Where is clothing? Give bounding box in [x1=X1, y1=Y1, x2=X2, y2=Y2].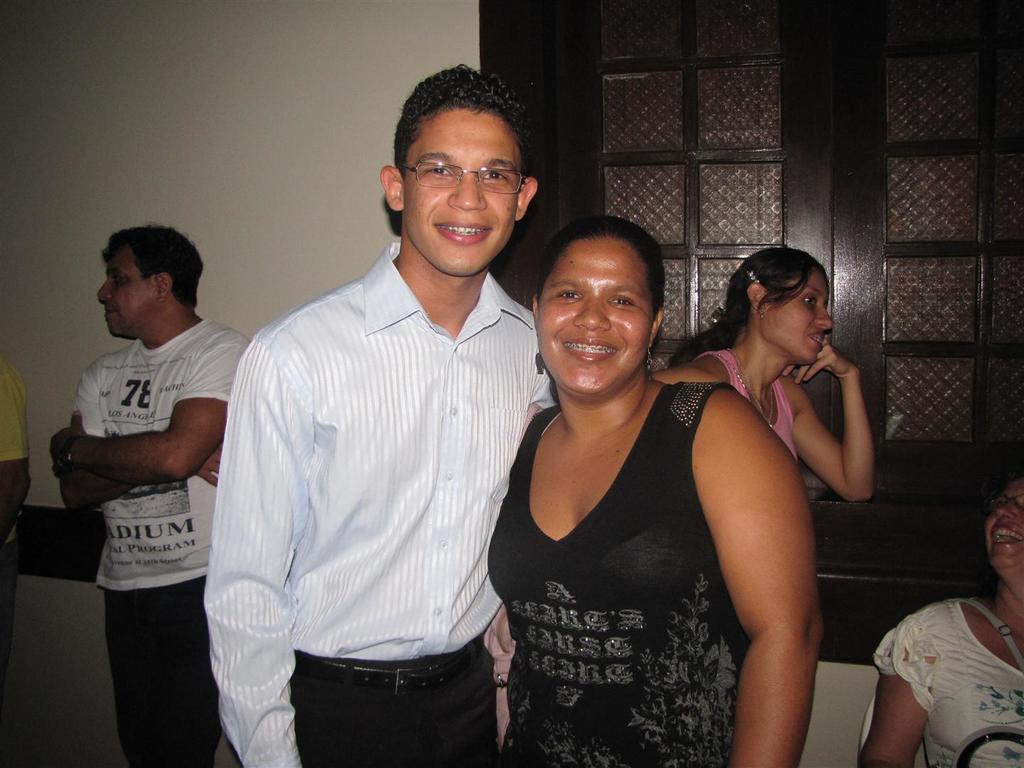
[x1=69, y1=314, x2=248, y2=767].
